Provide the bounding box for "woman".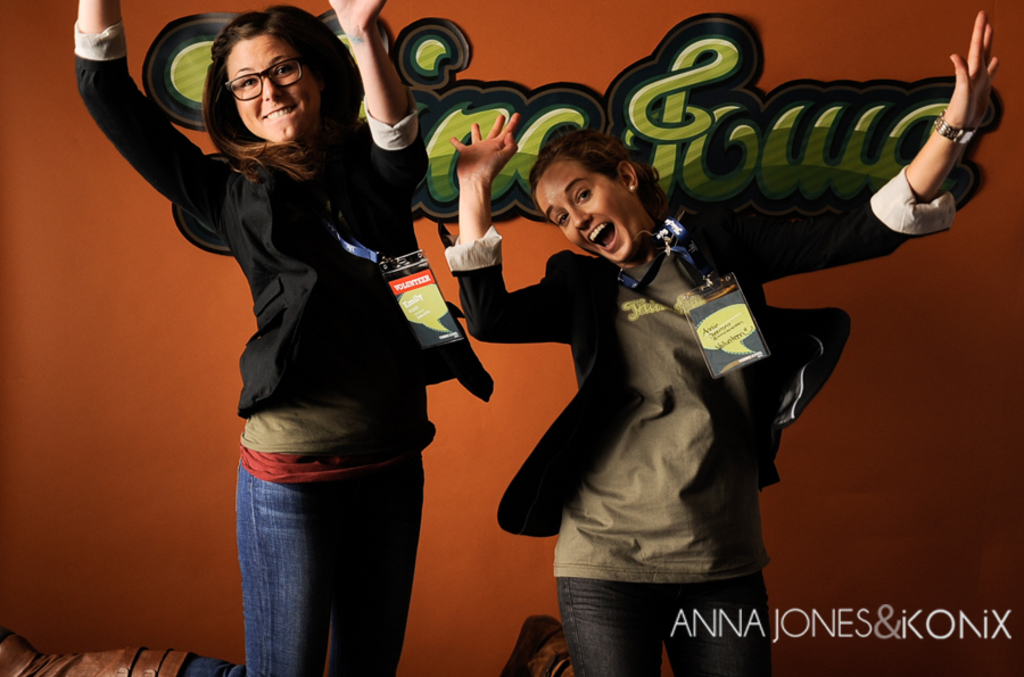
x1=440, y1=7, x2=1002, y2=676.
